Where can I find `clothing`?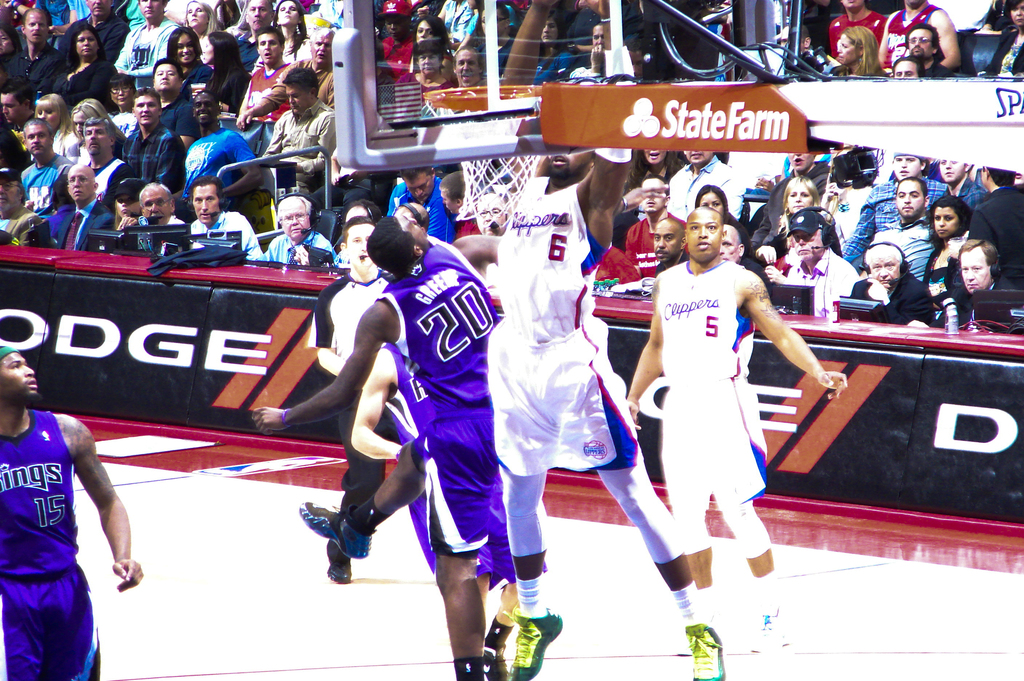
You can find it at locate(0, 35, 69, 90).
